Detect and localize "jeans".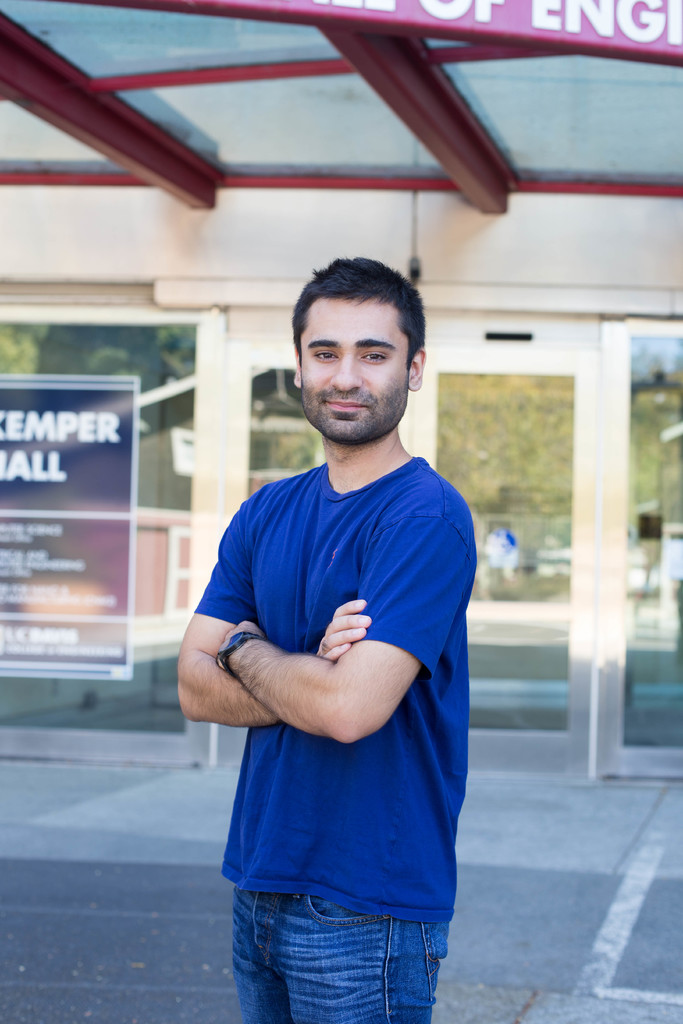
Localized at {"x1": 220, "y1": 876, "x2": 456, "y2": 1017}.
